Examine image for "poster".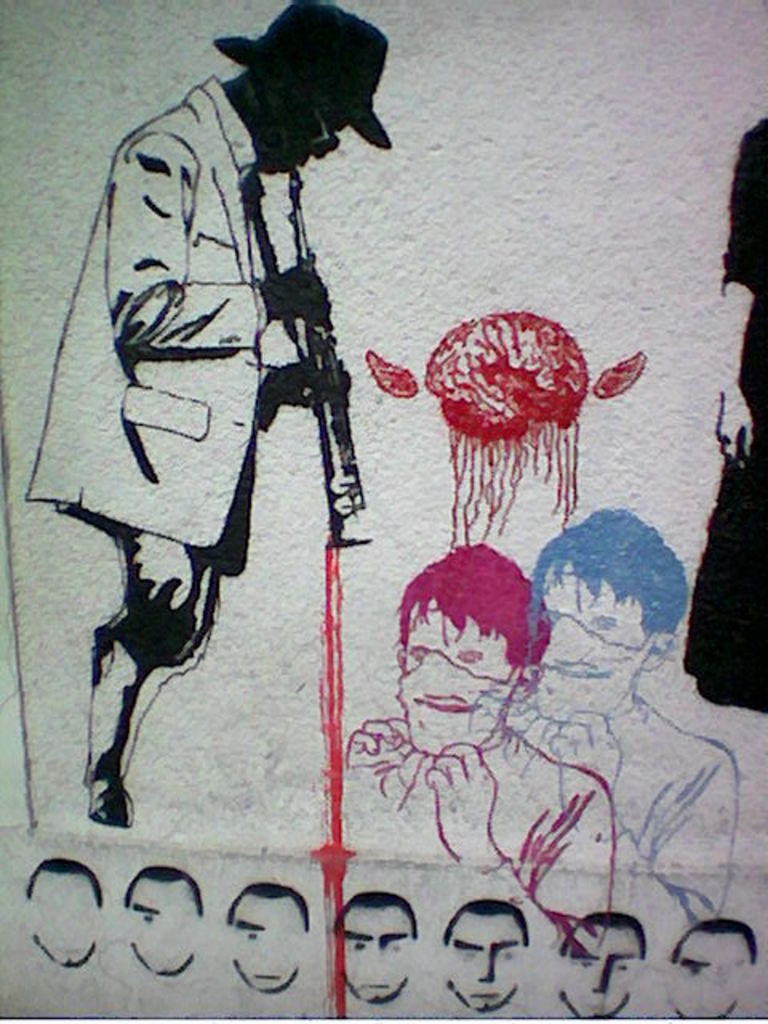
Examination result: box=[0, 0, 766, 1022].
